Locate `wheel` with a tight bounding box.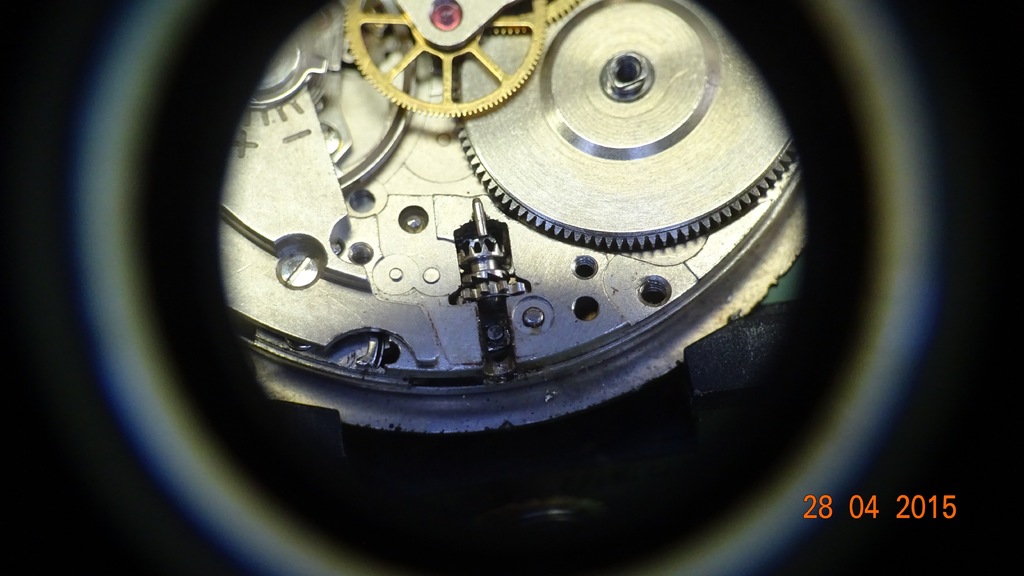
(x1=64, y1=0, x2=948, y2=575).
